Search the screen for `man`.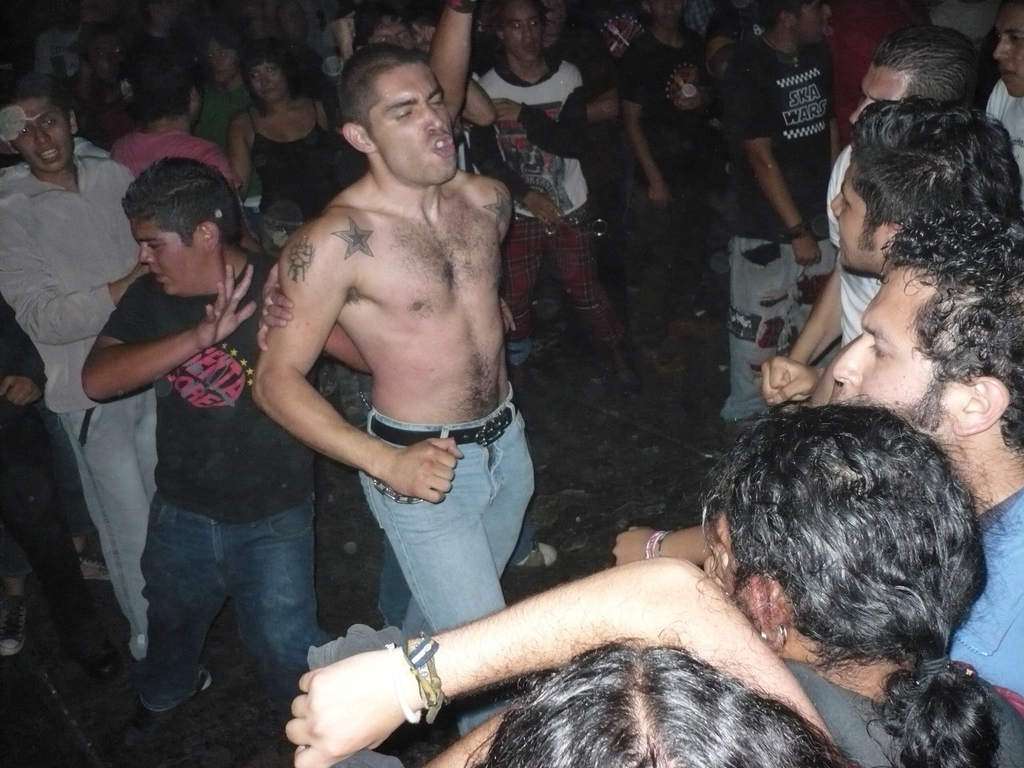
Found at left=827, top=207, right=1023, bottom=707.
